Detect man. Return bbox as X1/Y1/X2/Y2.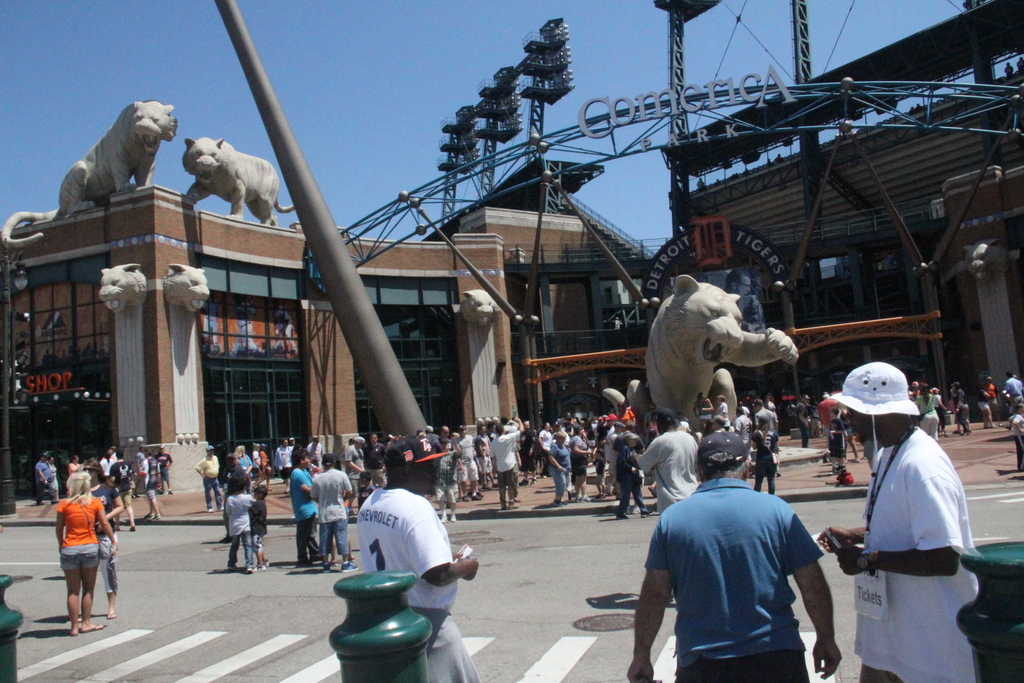
107/446/138/534.
